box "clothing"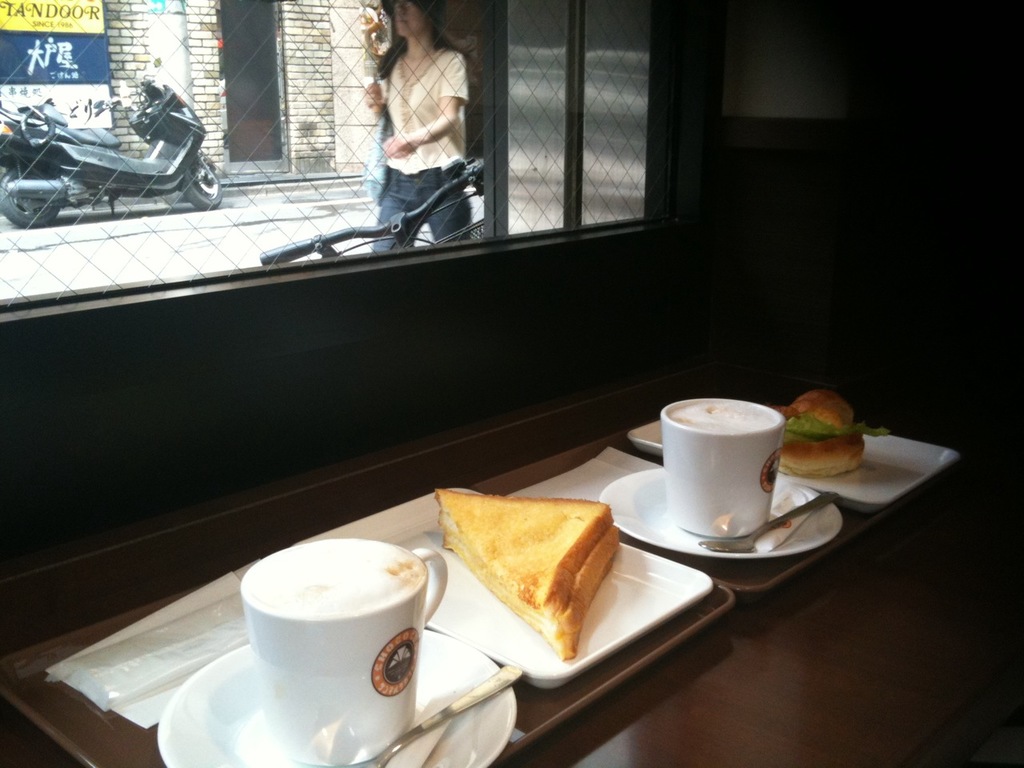
bbox=[372, 50, 474, 250]
